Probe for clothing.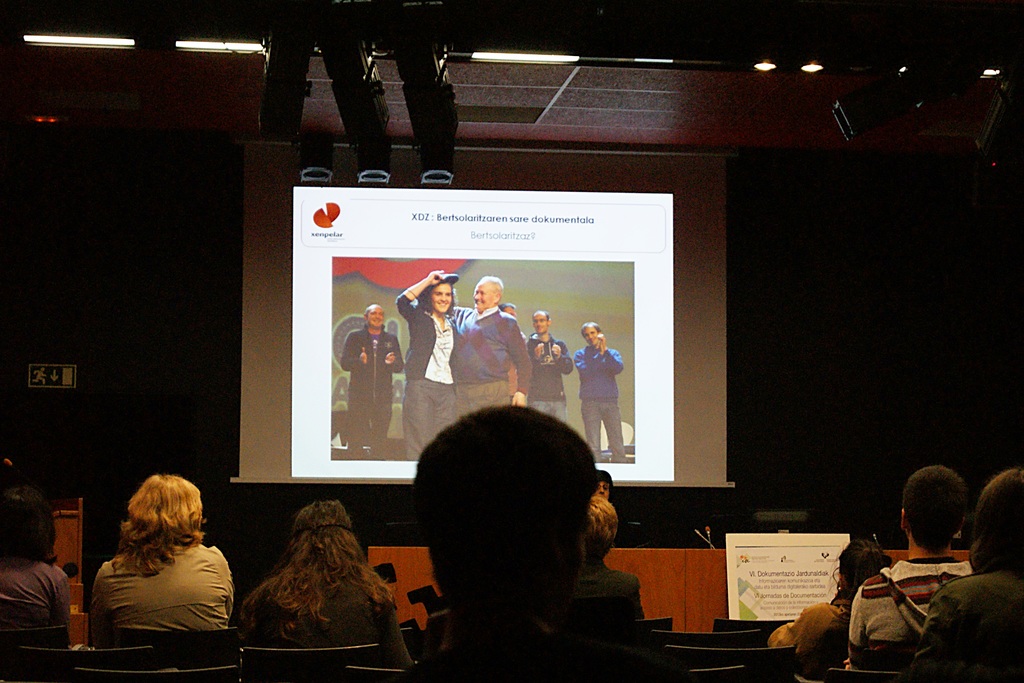
Probe result: [left=834, top=550, right=973, bottom=667].
